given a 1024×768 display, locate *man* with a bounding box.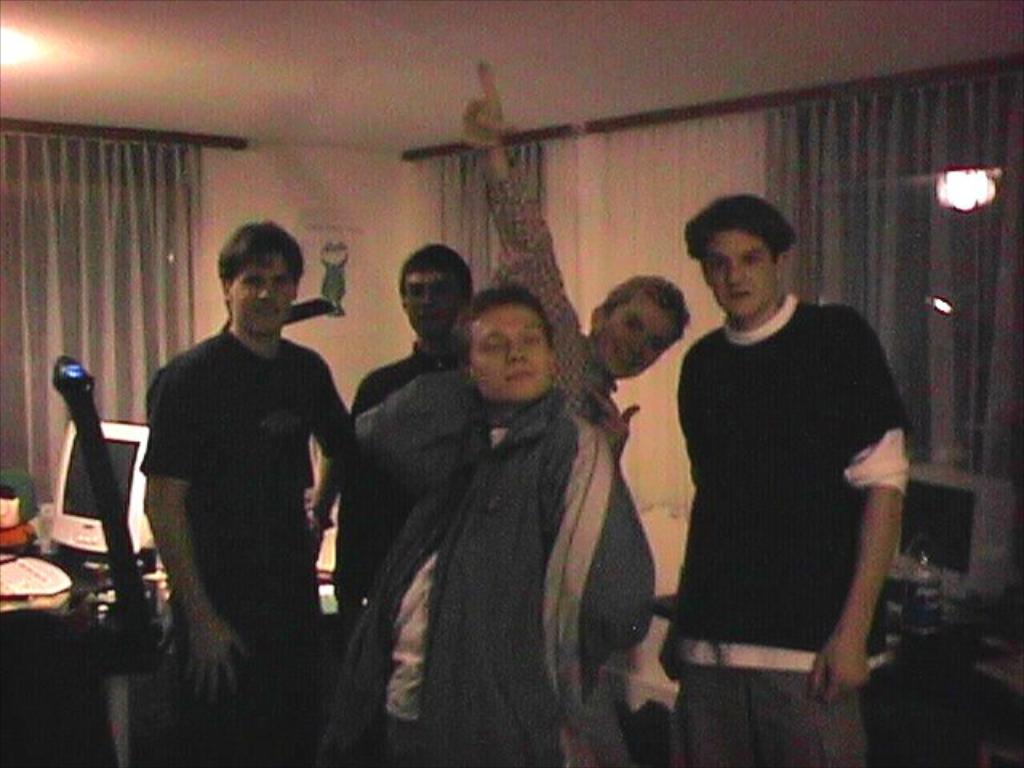
Located: select_region(453, 59, 693, 464).
